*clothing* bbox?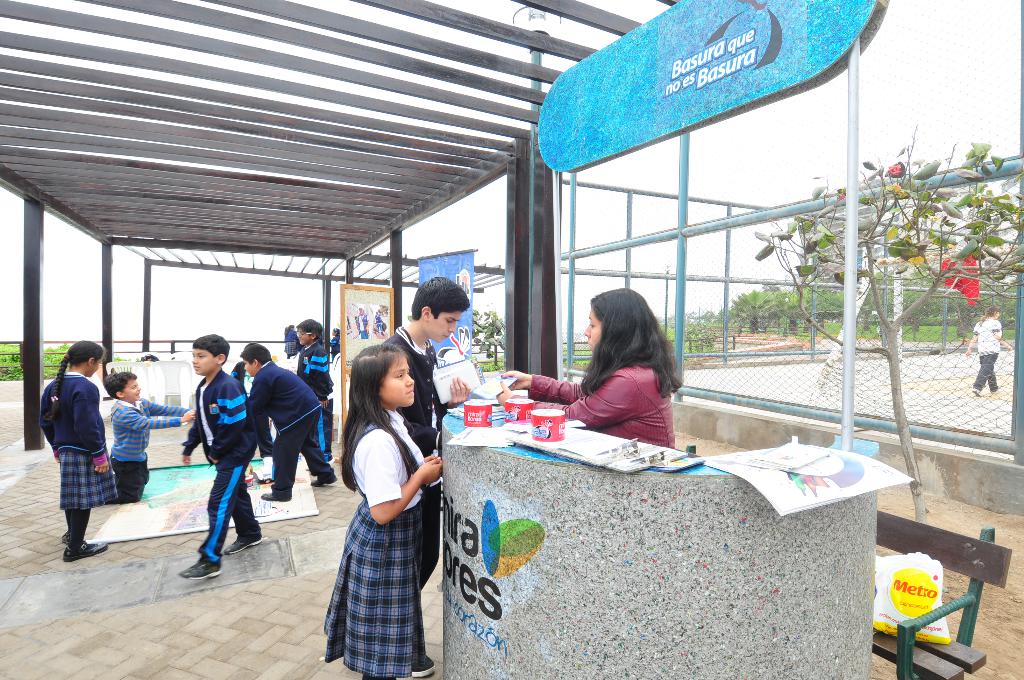
BBox(313, 404, 441, 669)
